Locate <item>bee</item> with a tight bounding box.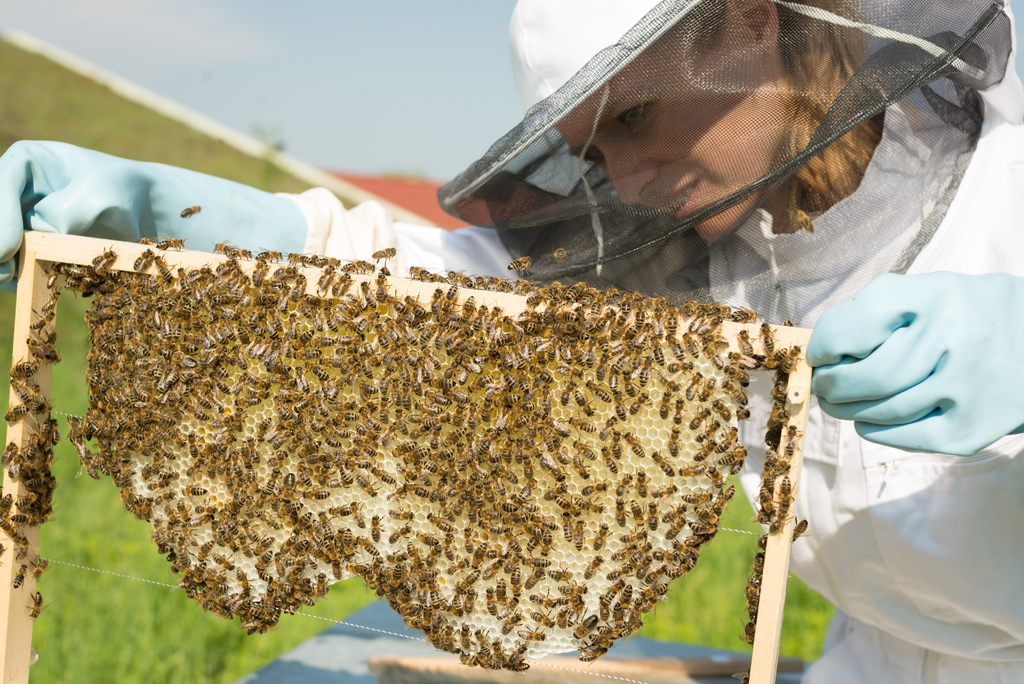
(540,560,575,580).
